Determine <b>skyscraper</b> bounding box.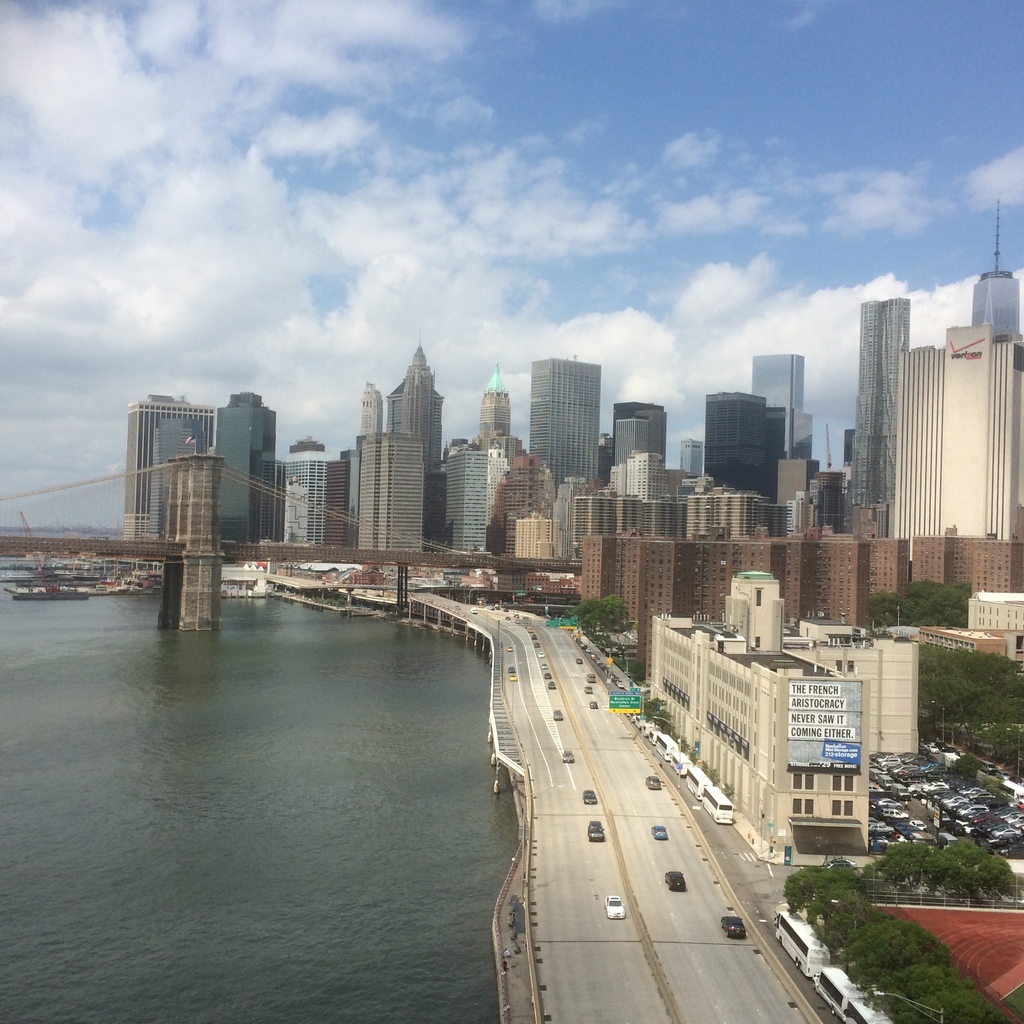
Determined: Rect(401, 330, 435, 472).
